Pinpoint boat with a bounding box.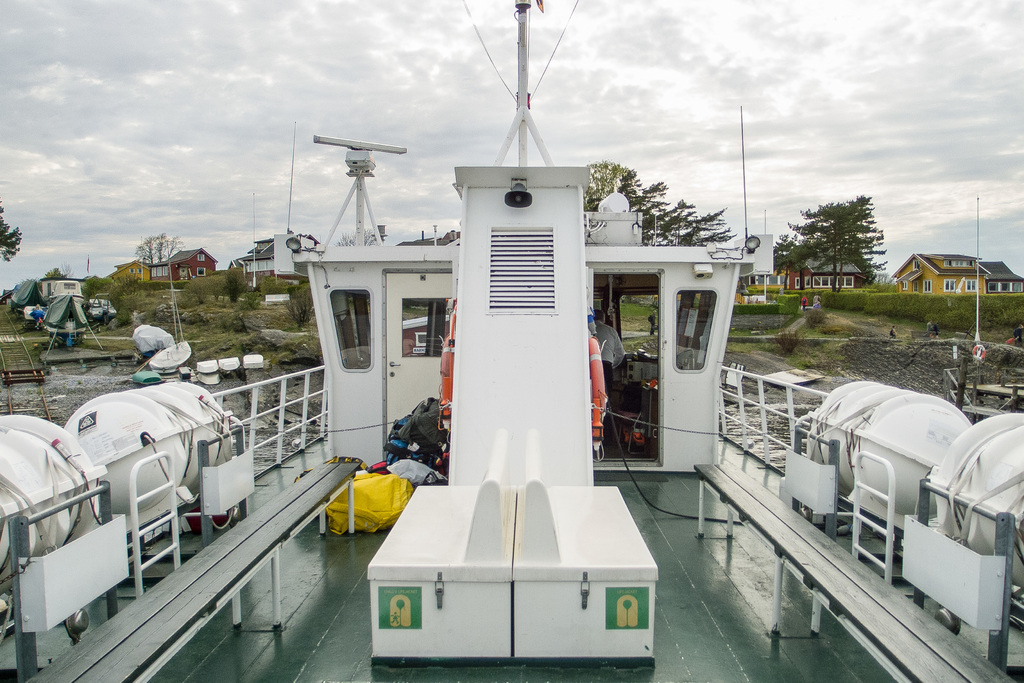
(left=197, top=370, right=218, bottom=388).
